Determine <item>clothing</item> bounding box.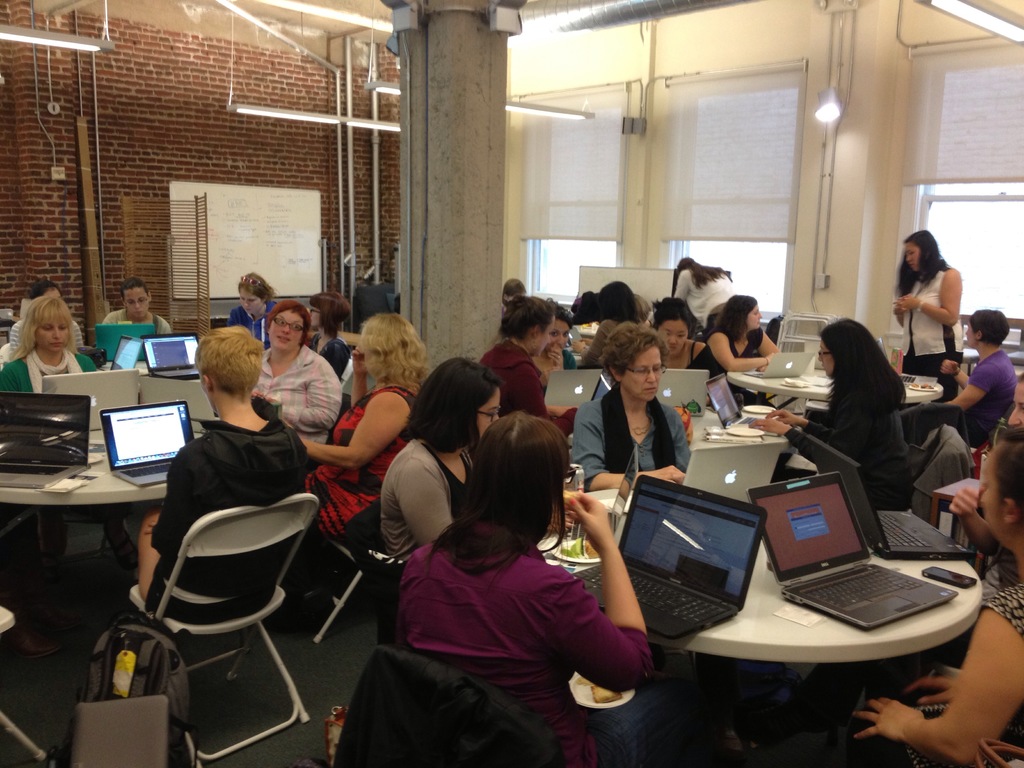
Determined: crop(367, 428, 480, 569).
